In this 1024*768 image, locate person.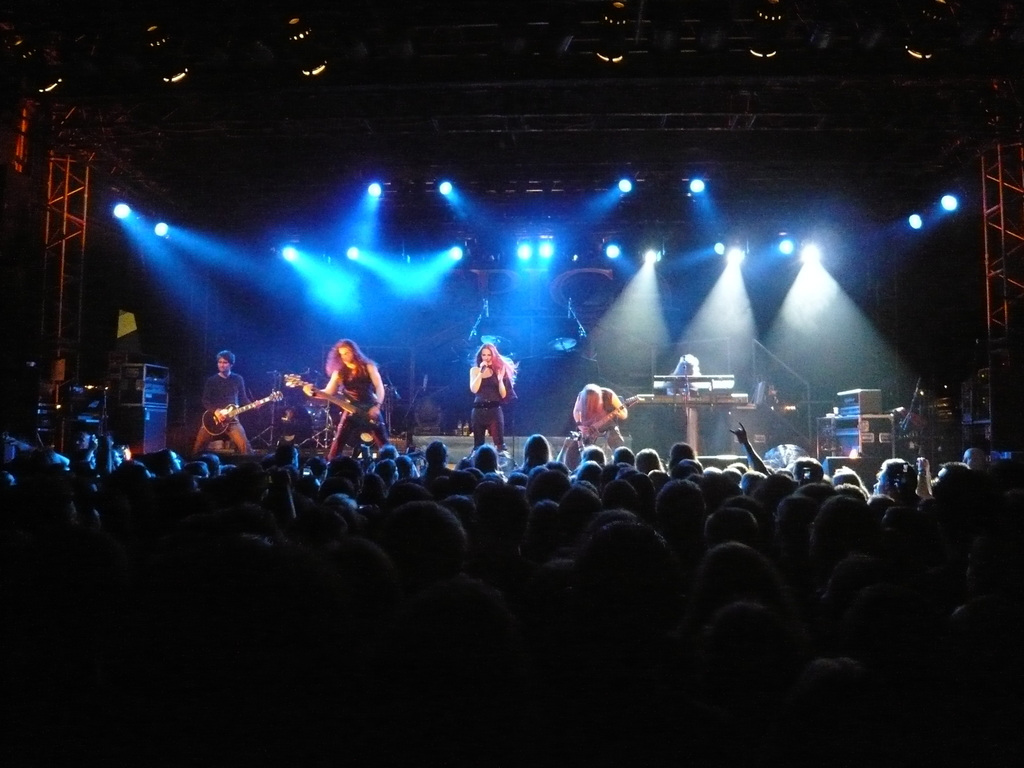
Bounding box: l=458, t=330, r=518, b=447.
